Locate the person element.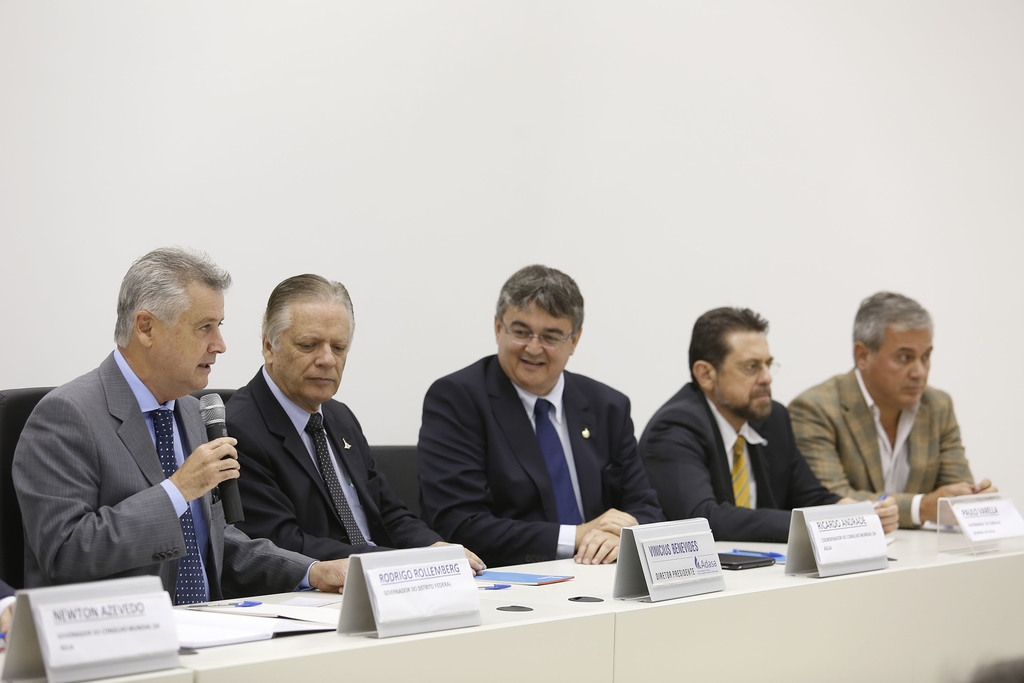
Element bbox: BBox(636, 297, 903, 541).
